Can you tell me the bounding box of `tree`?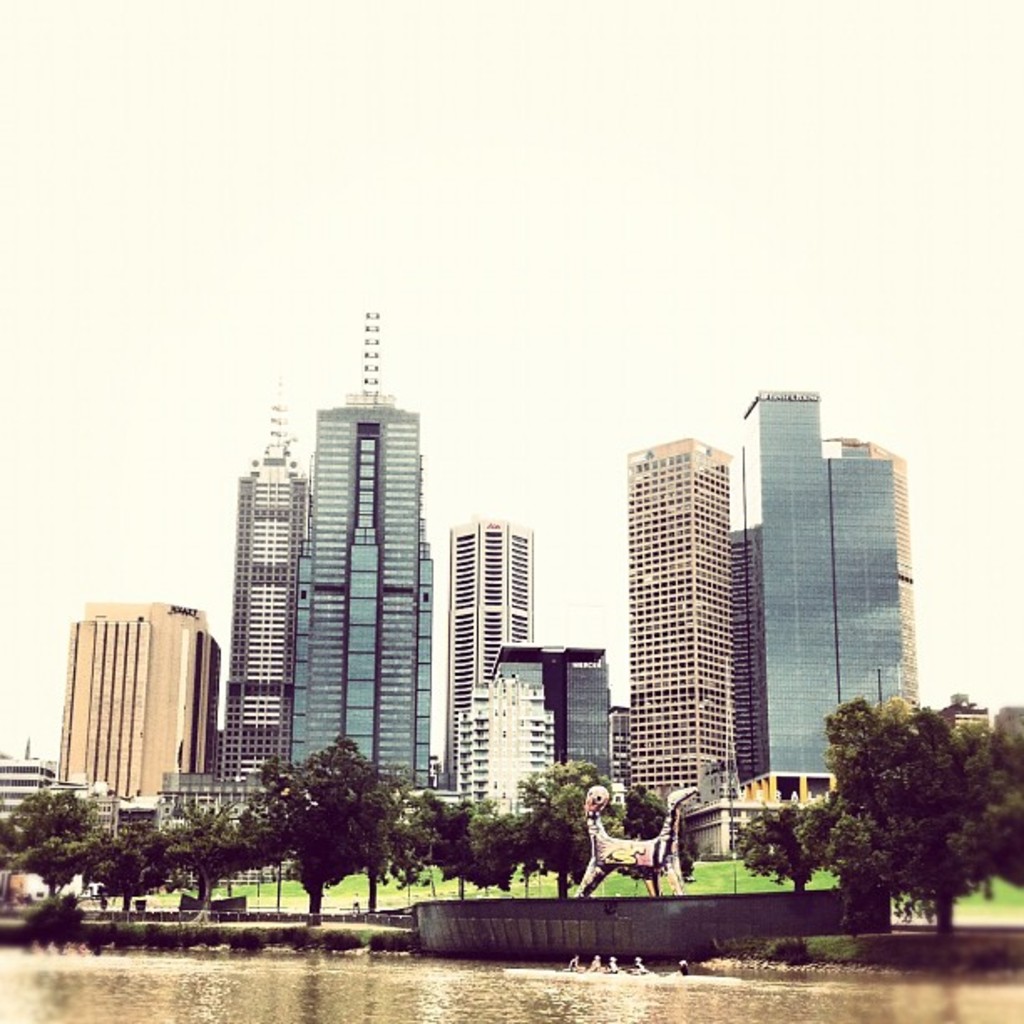
{"left": 388, "top": 755, "right": 576, "bottom": 899}.
